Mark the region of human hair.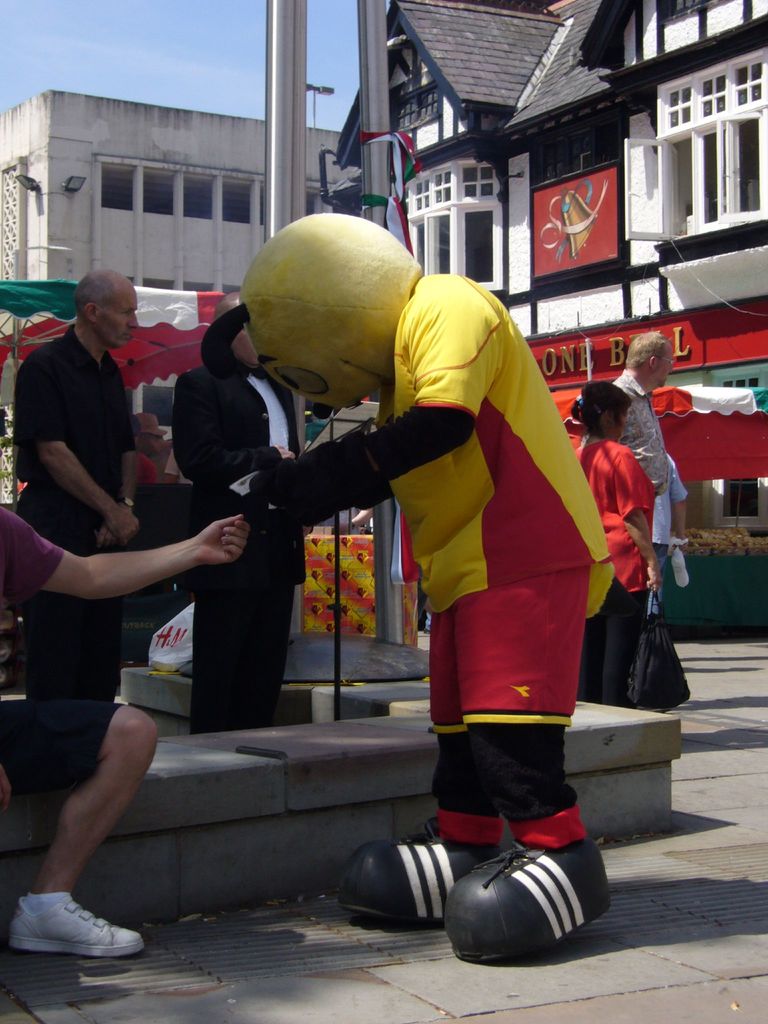
Region: [left=569, top=381, right=630, bottom=437].
